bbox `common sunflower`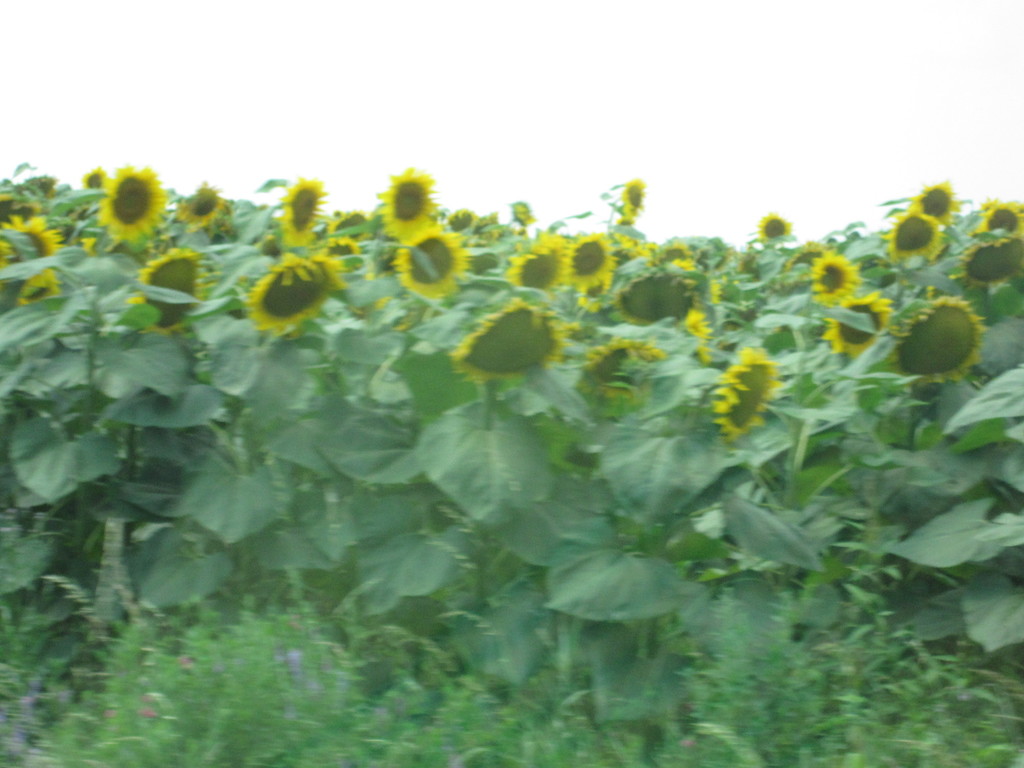
left=896, top=289, right=984, bottom=381
